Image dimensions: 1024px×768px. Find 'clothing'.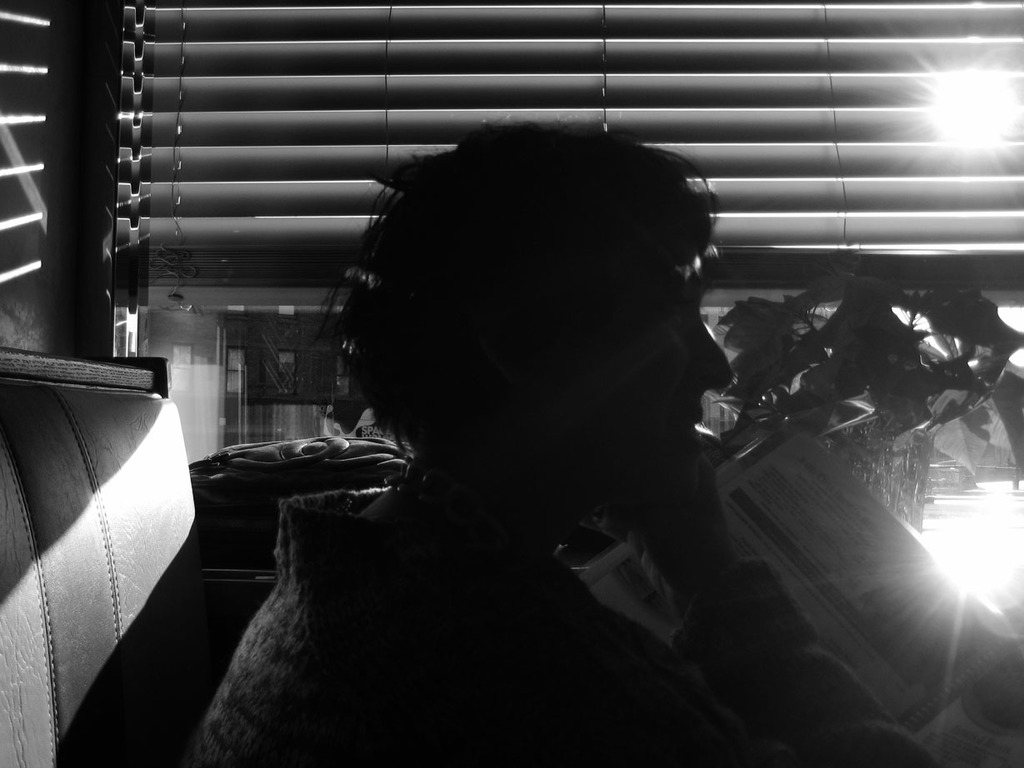
left=189, top=464, right=942, bottom=767.
